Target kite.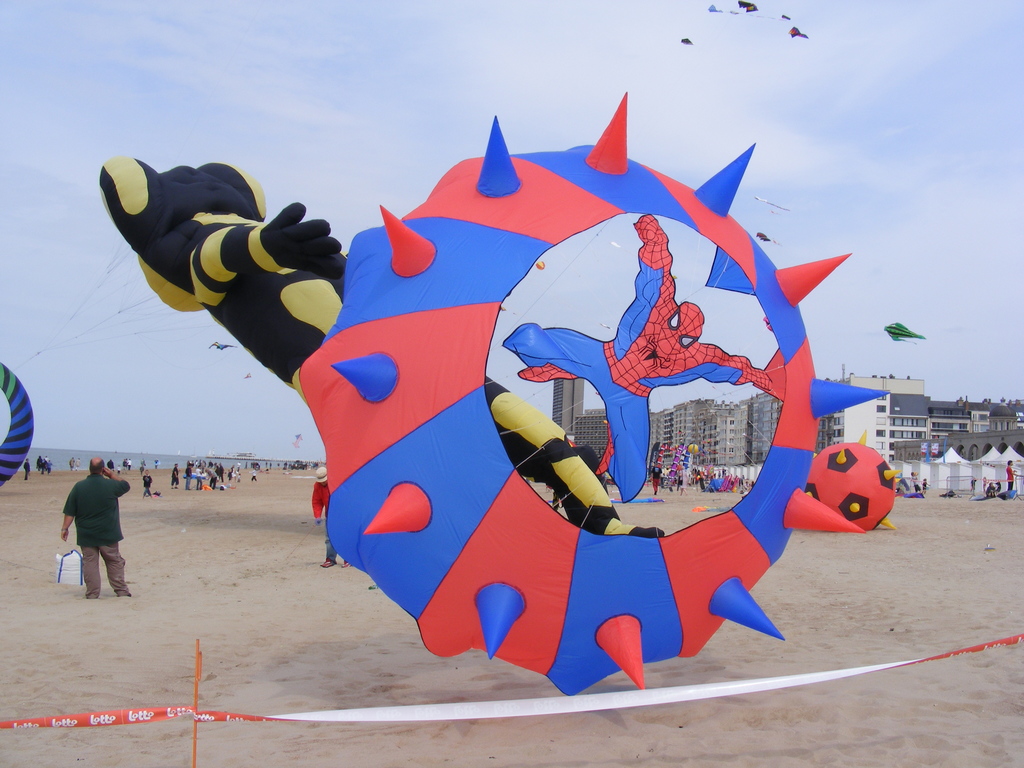
Target region: x1=680 y1=35 x2=694 y2=46.
